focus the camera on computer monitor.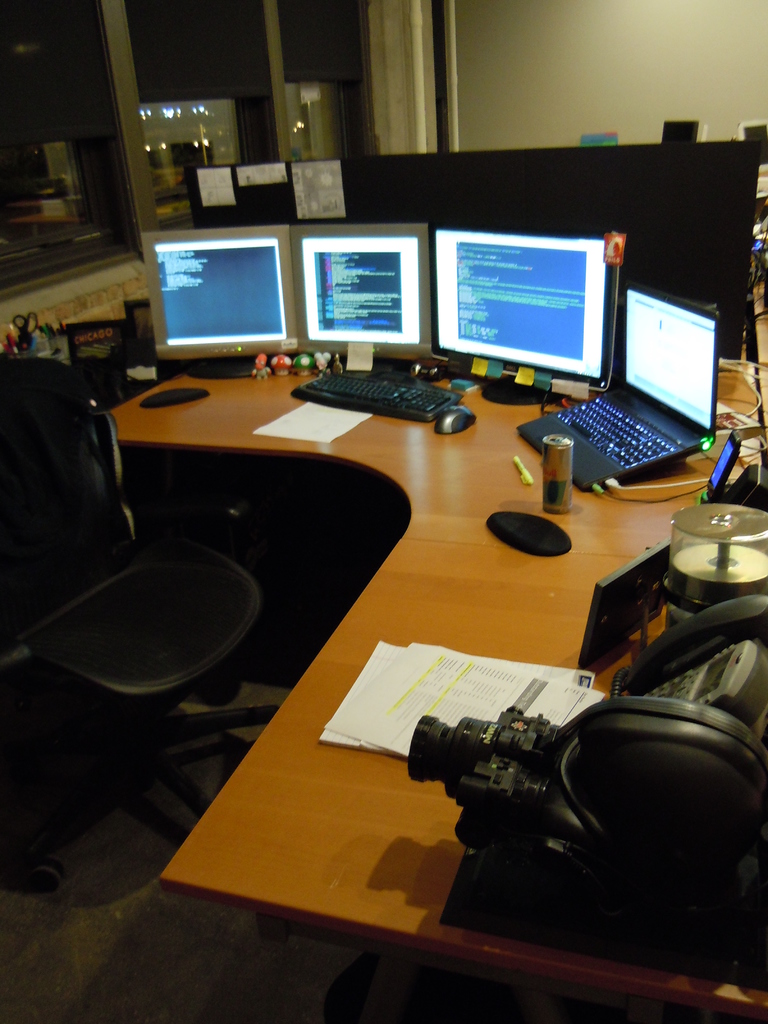
Focus region: (147, 220, 303, 371).
